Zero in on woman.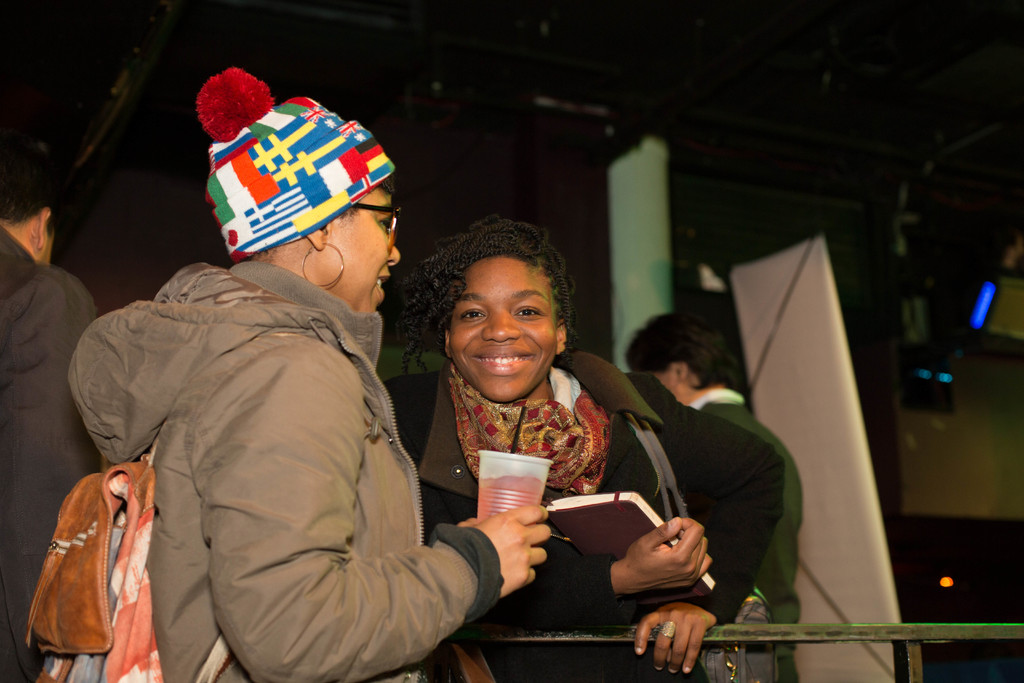
Zeroed in: rect(67, 63, 555, 682).
